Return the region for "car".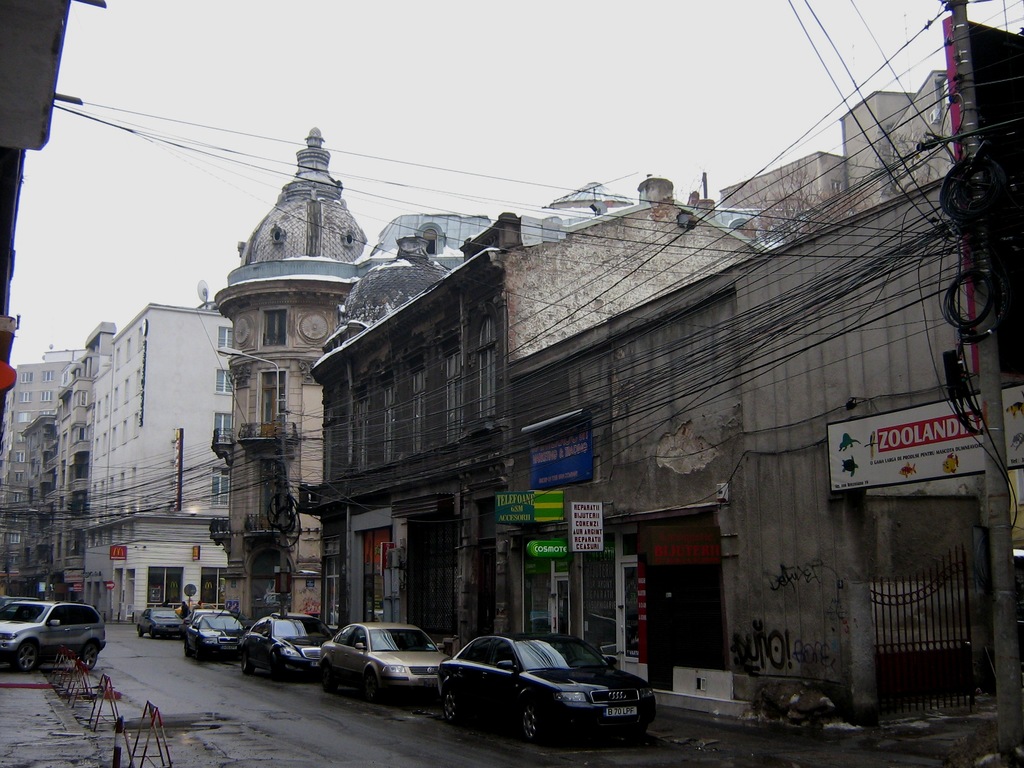
235,617,332,675.
